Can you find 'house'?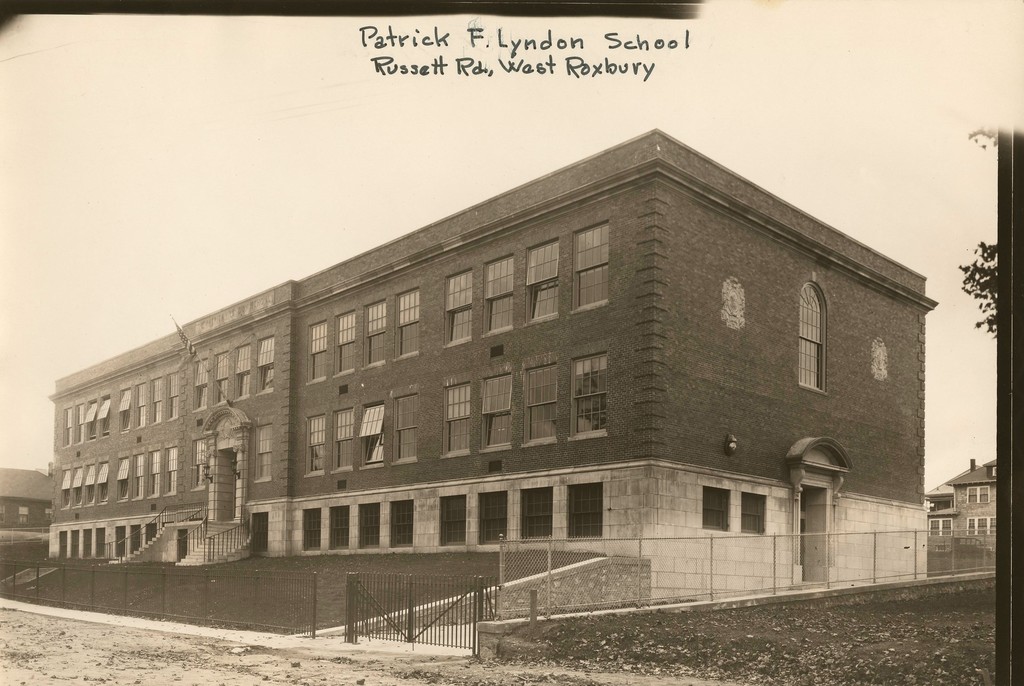
Yes, bounding box: x1=926 y1=445 x2=1002 y2=559.
